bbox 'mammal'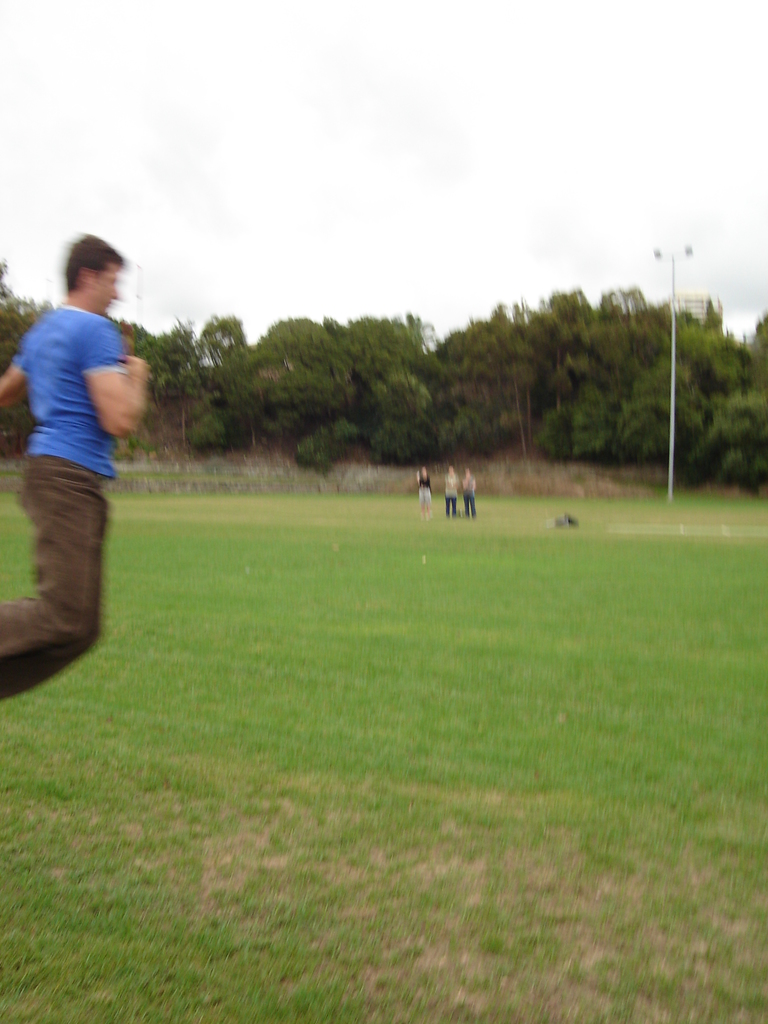
<box>440,463,460,518</box>
